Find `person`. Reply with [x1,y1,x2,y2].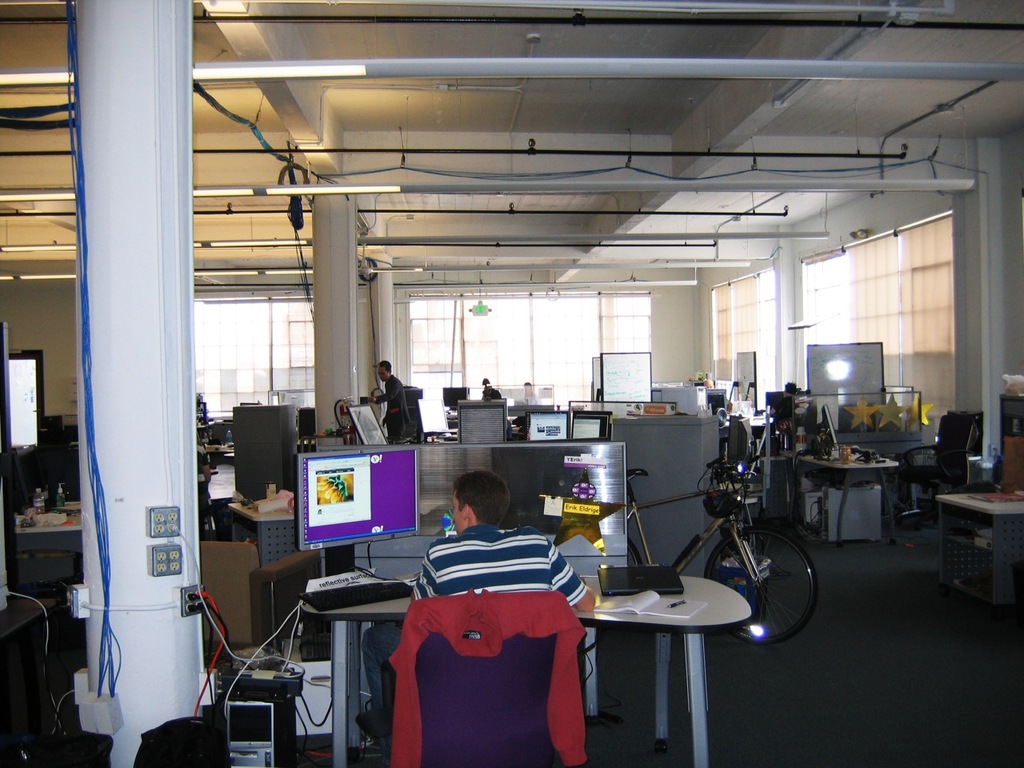
[510,377,542,423].
